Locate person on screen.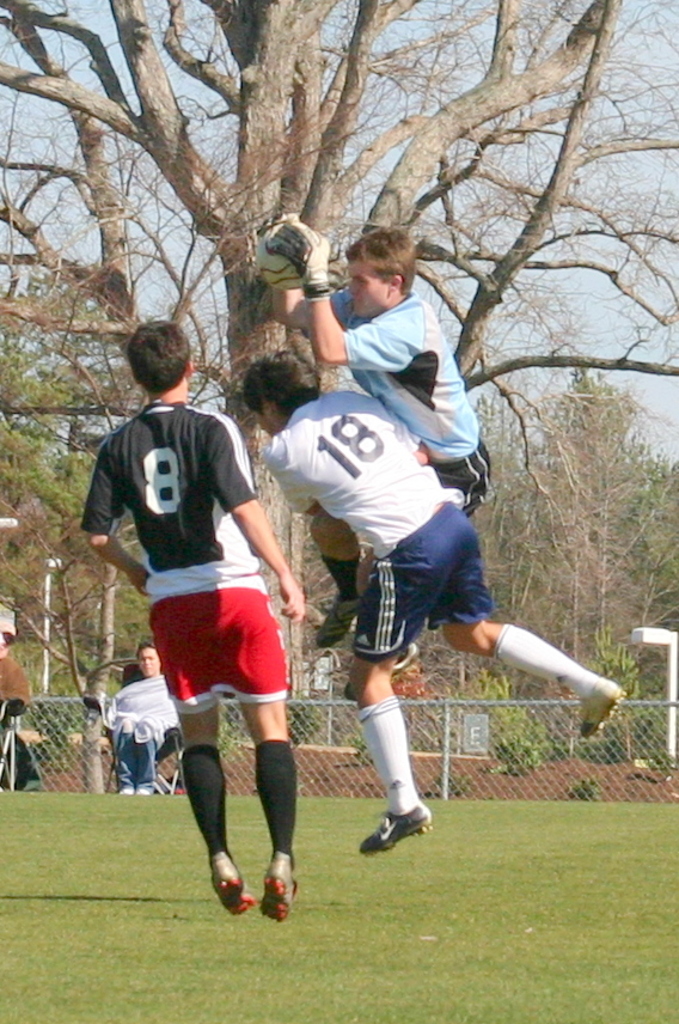
On screen at select_region(0, 621, 42, 788).
